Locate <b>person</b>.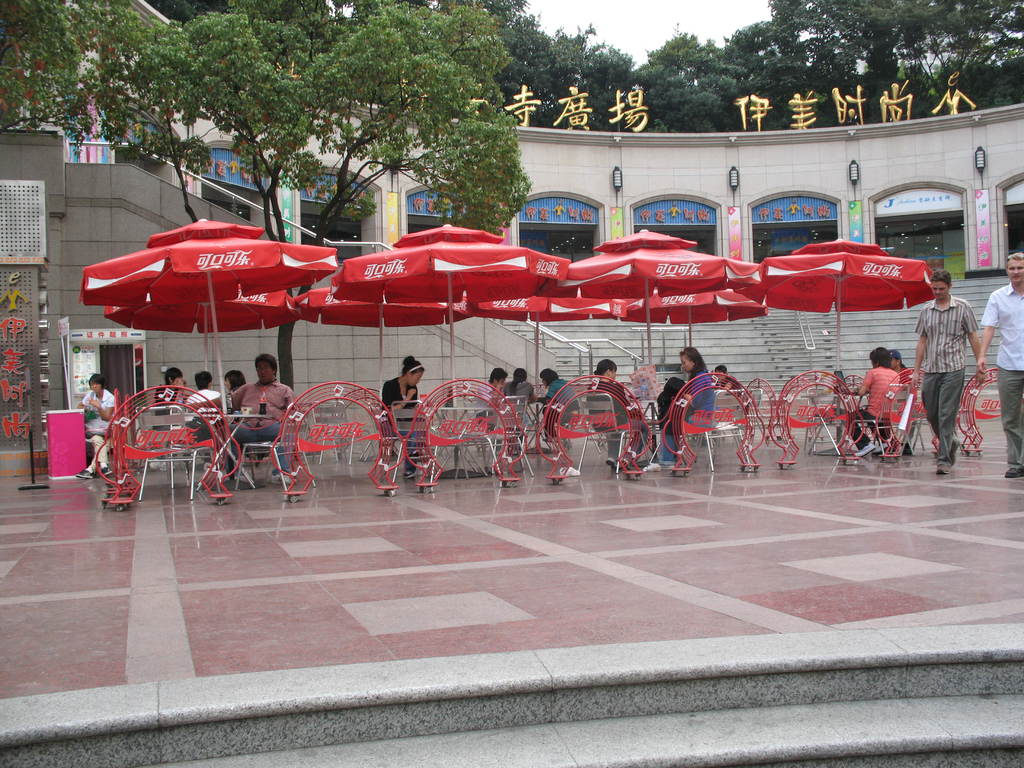
Bounding box: Rect(76, 374, 118, 479).
